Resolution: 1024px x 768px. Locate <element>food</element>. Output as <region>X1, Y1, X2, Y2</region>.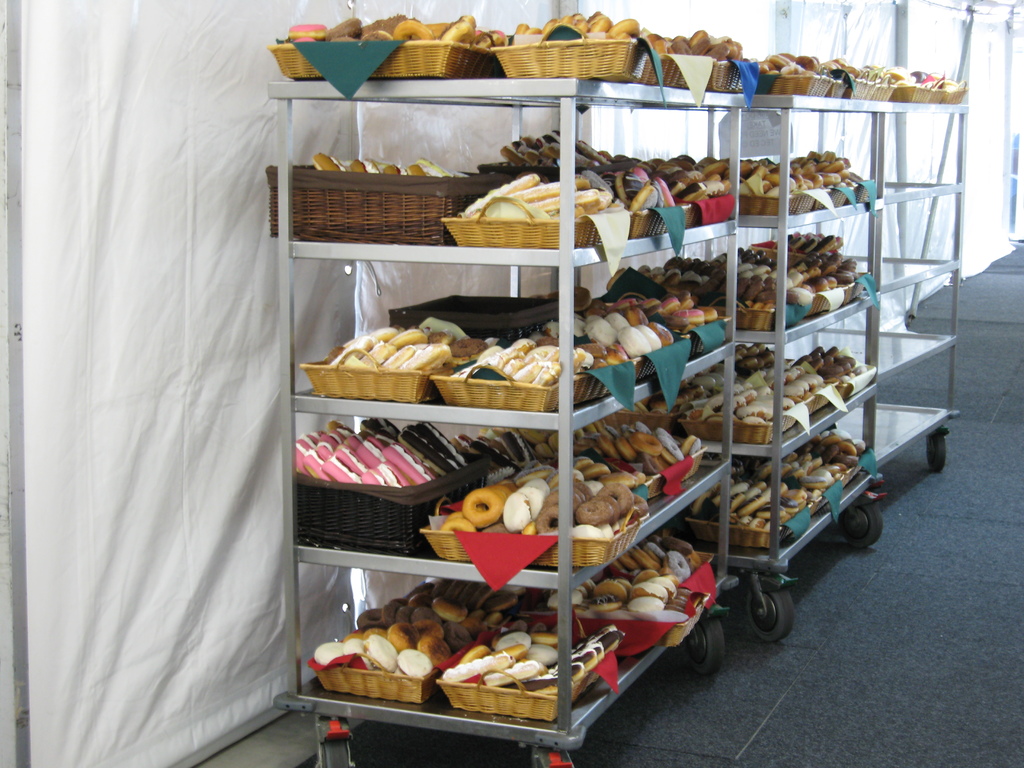
<region>543, 282, 718, 338</region>.
